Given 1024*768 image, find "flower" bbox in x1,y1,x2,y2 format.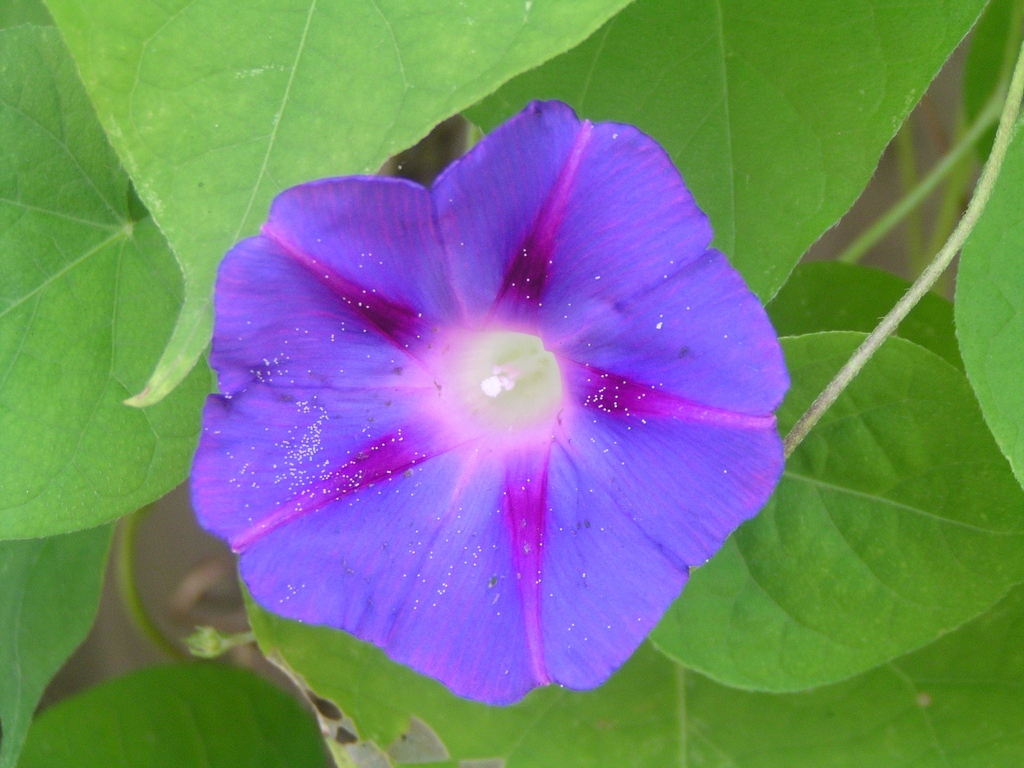
177,87,790,719.
